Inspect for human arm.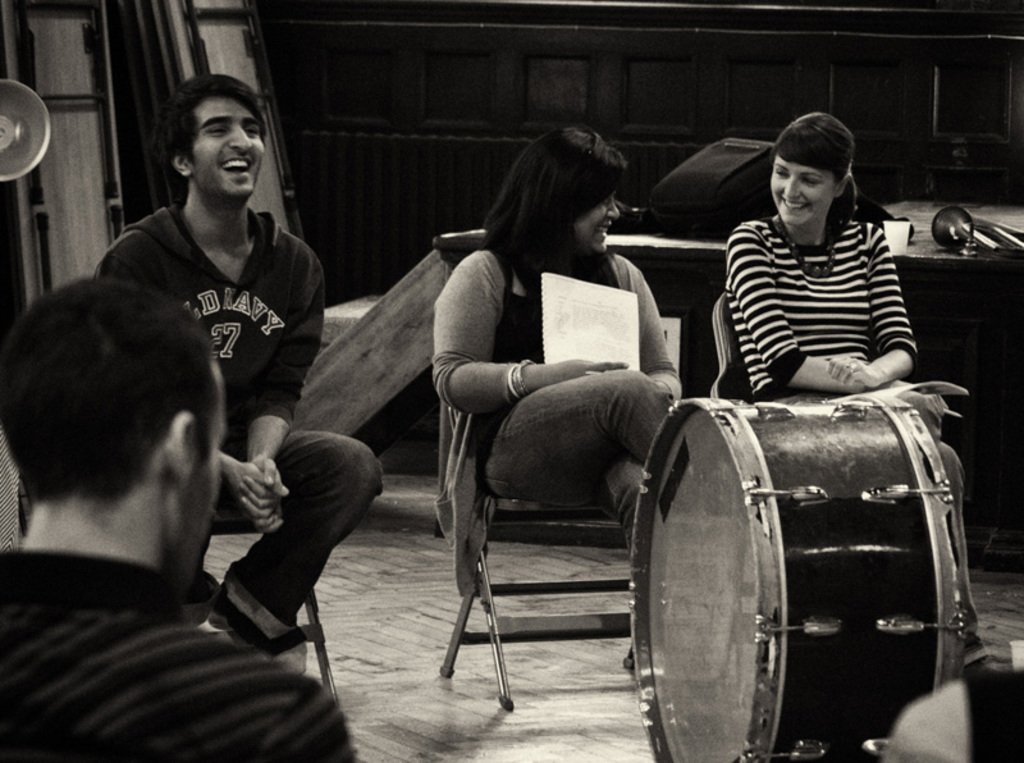
Inspection: 723, 224, 882, 392.
